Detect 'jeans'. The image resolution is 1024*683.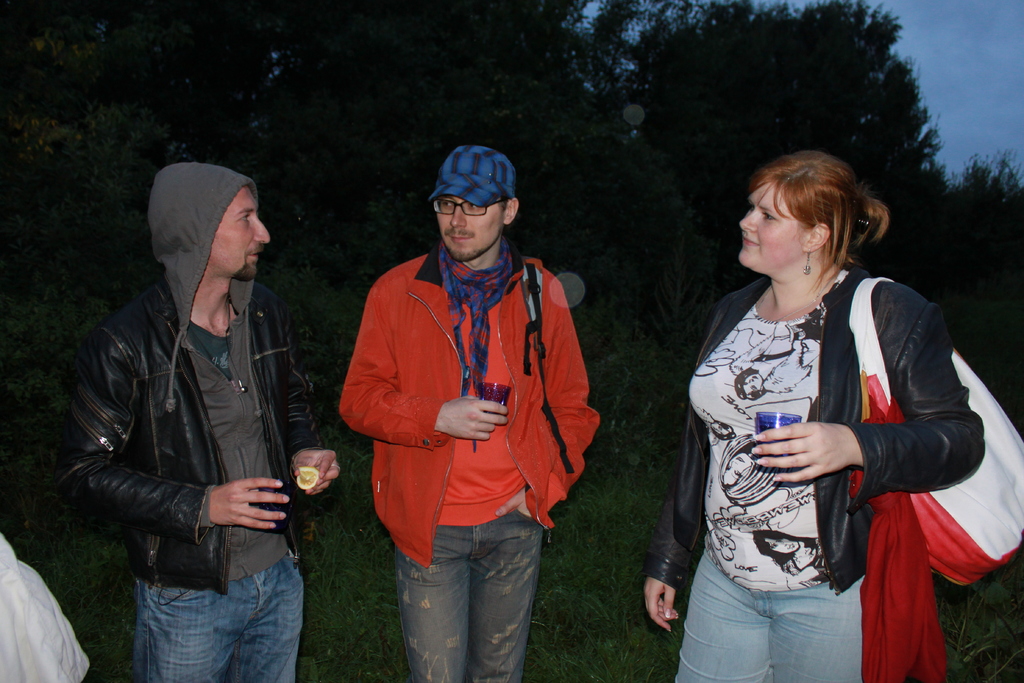
bbox=(127, 553, 308, 675).
